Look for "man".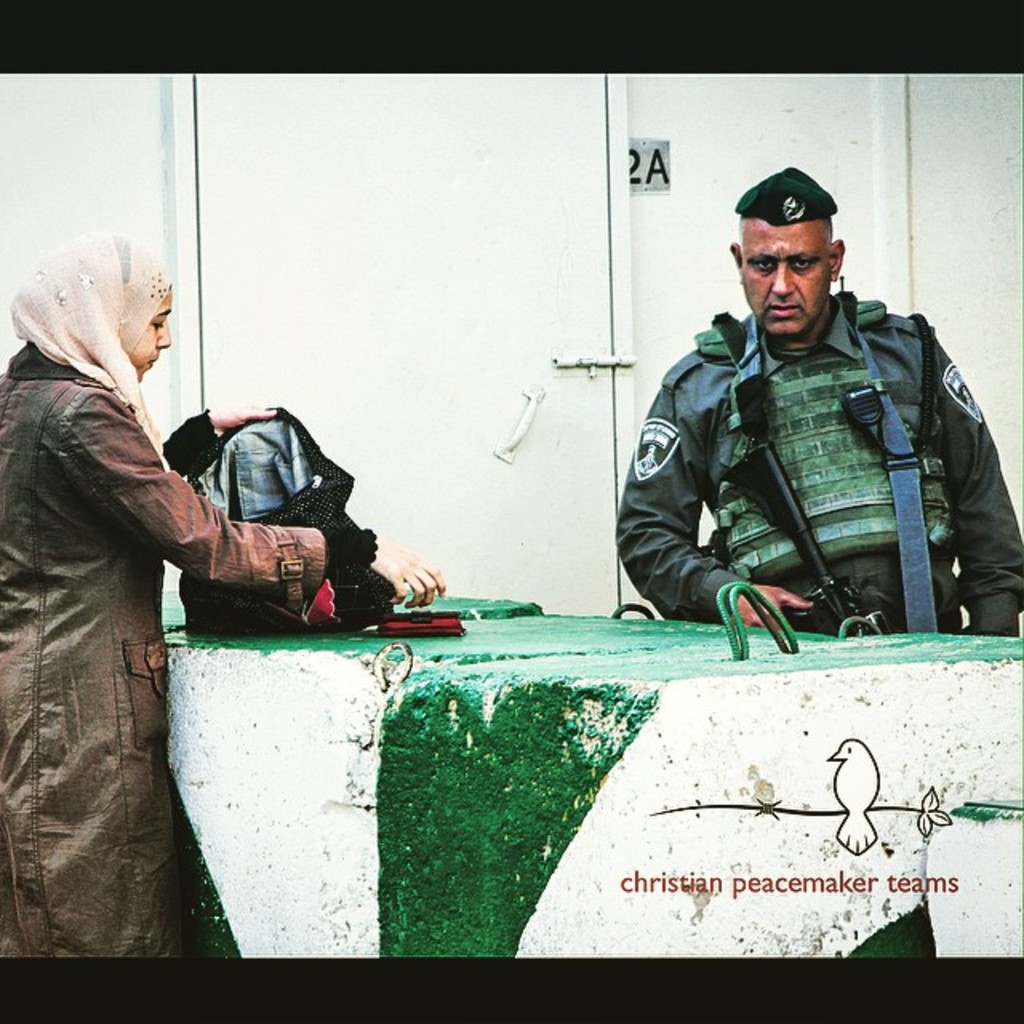
Found: [left=619, top=157, right=1005, bottom=680].
